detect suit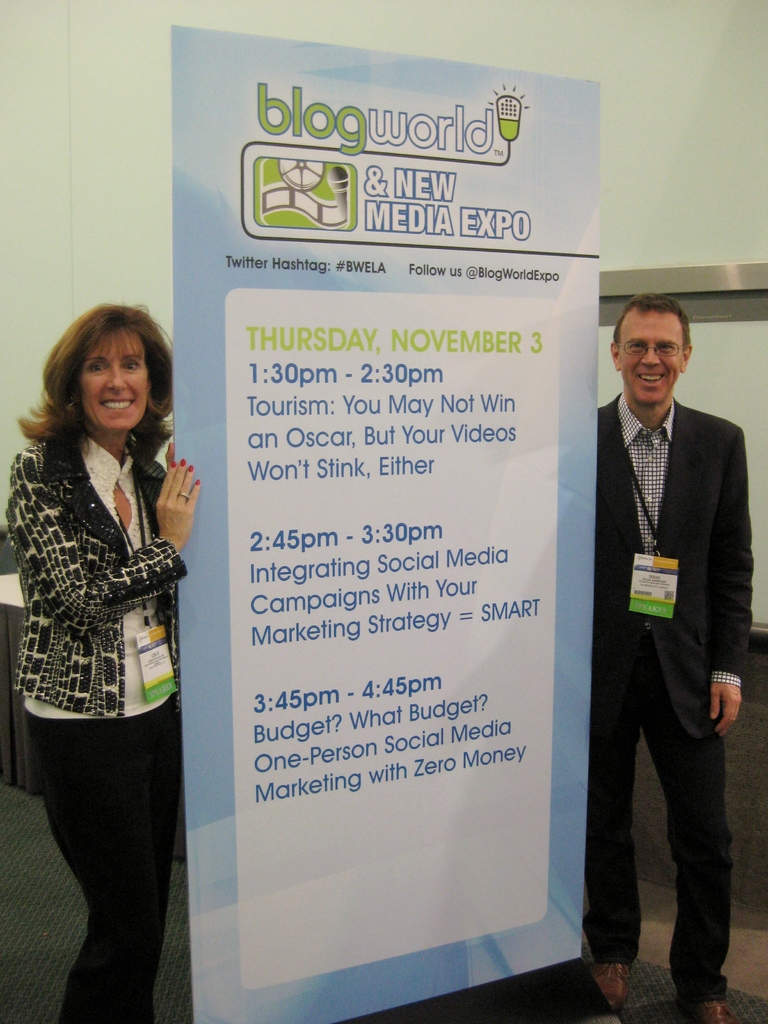
[568,326,748,1023]
